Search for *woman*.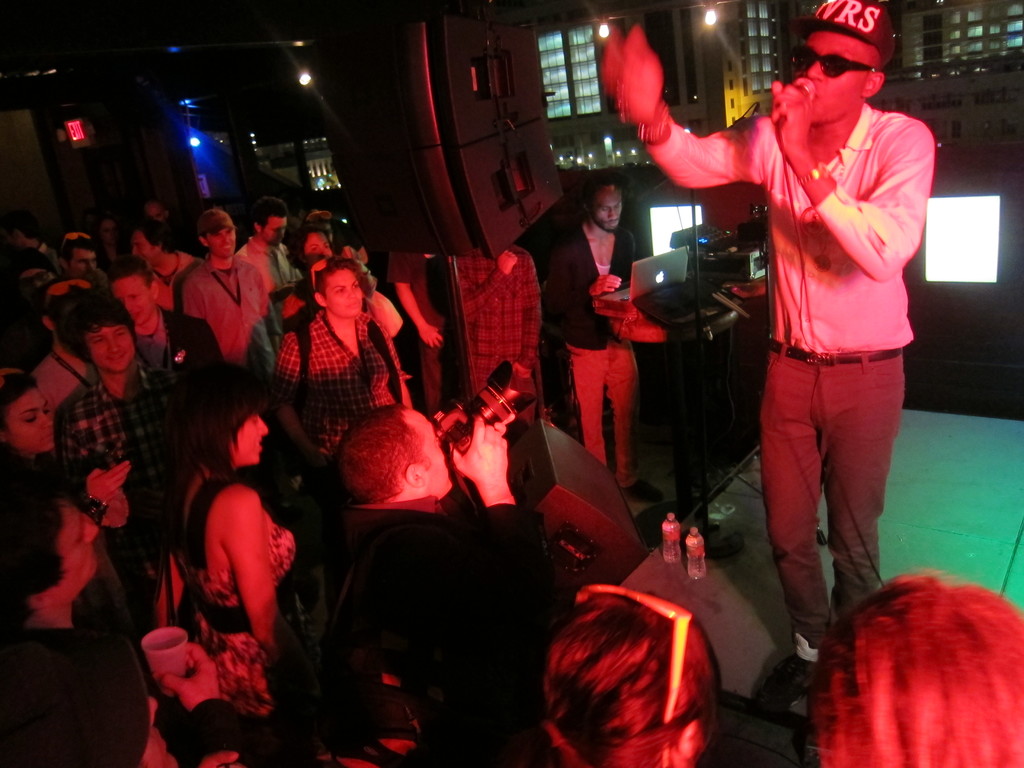
Found at select_region(541, 577, 728, 767).
